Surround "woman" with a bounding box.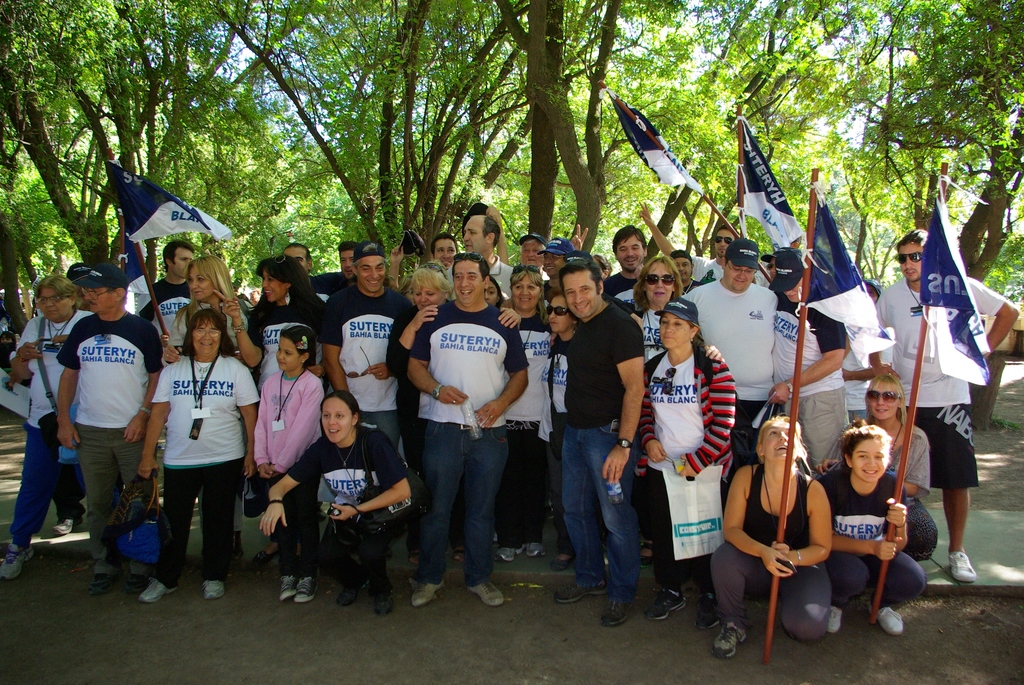
l=630, t=302, r=734, b=630.
